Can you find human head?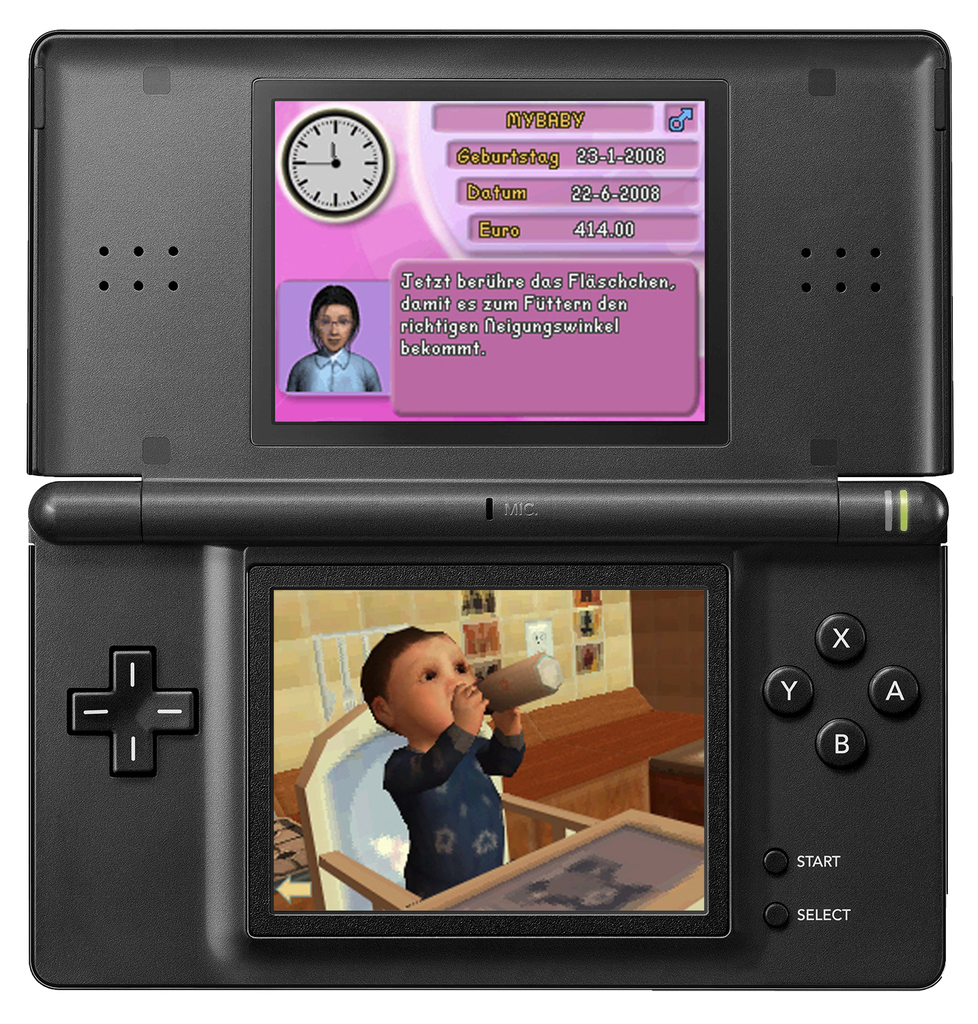
Yes, bounding box: [357,625,481,739].
